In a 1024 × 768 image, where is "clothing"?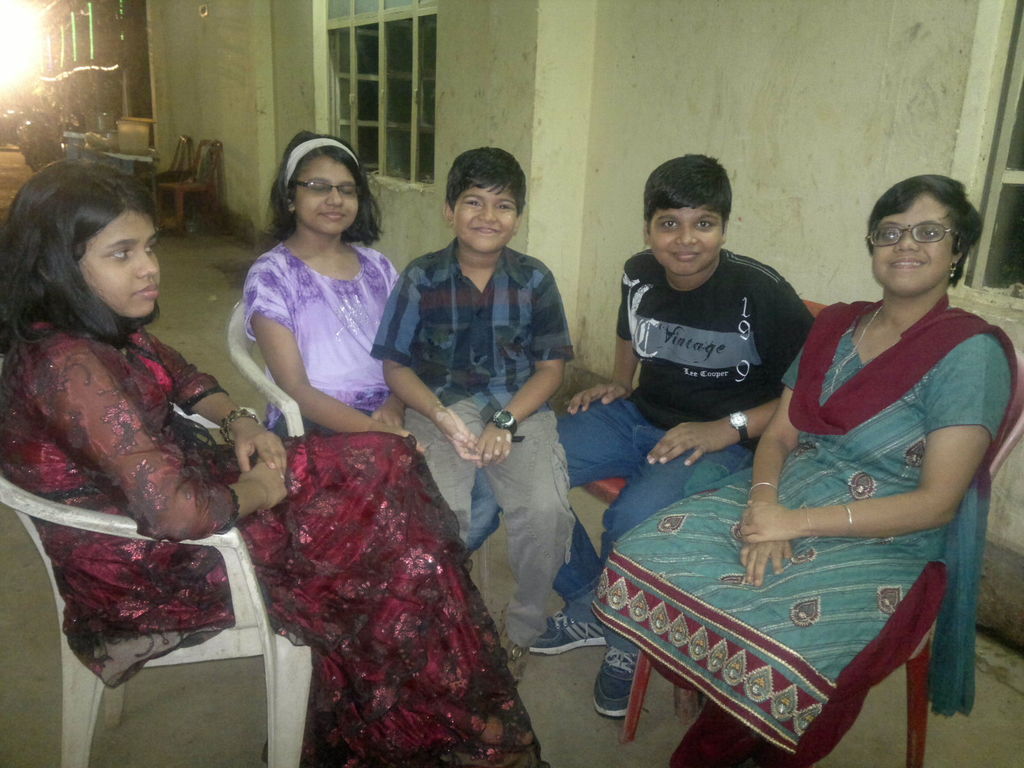
(587, 296, 1023, 762).
